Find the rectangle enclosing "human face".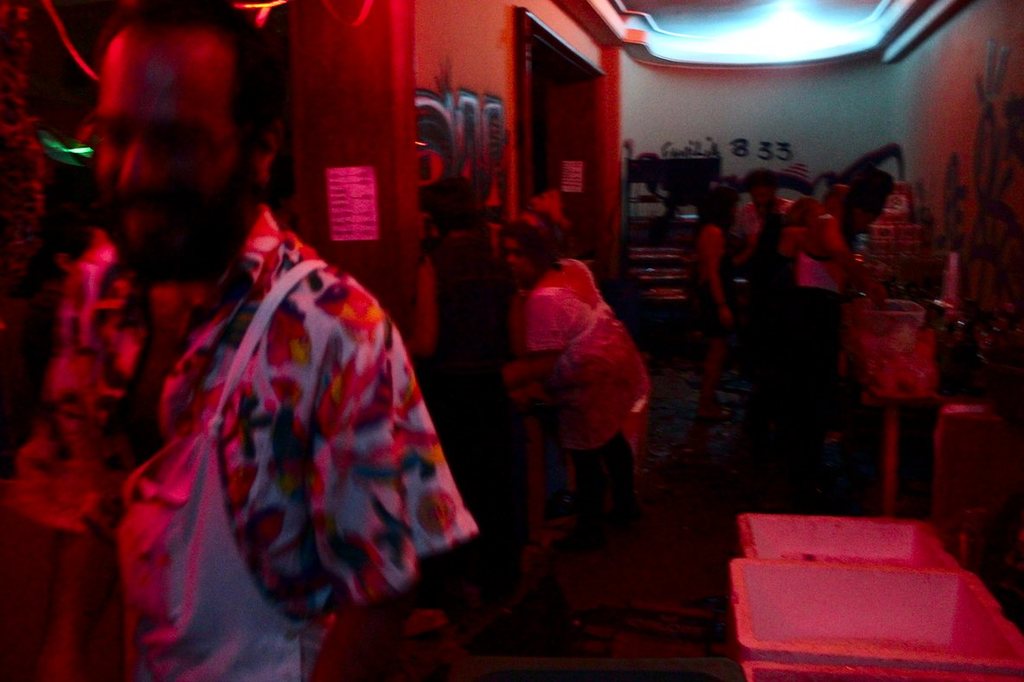
select_region(750, 183, 785, 211).
